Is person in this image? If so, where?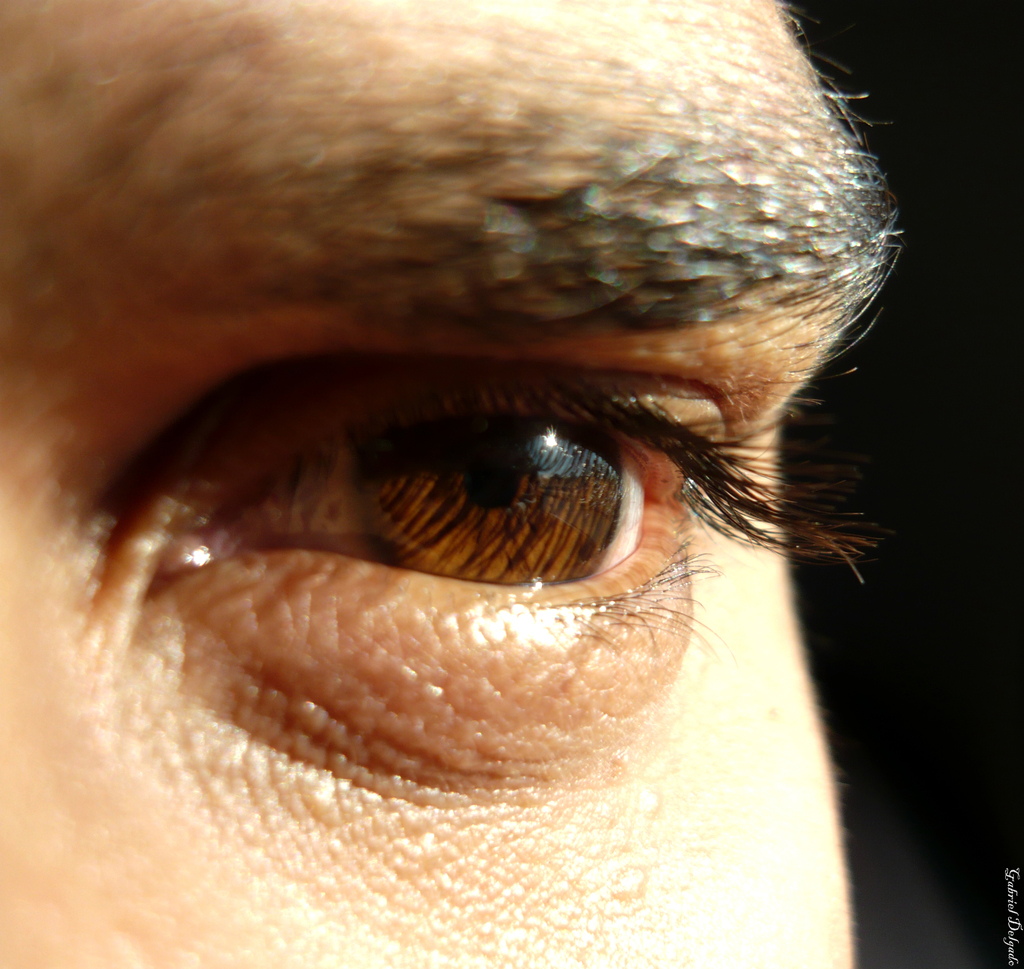
Yes, at left=0, top=0, right=911, bottom=968.
